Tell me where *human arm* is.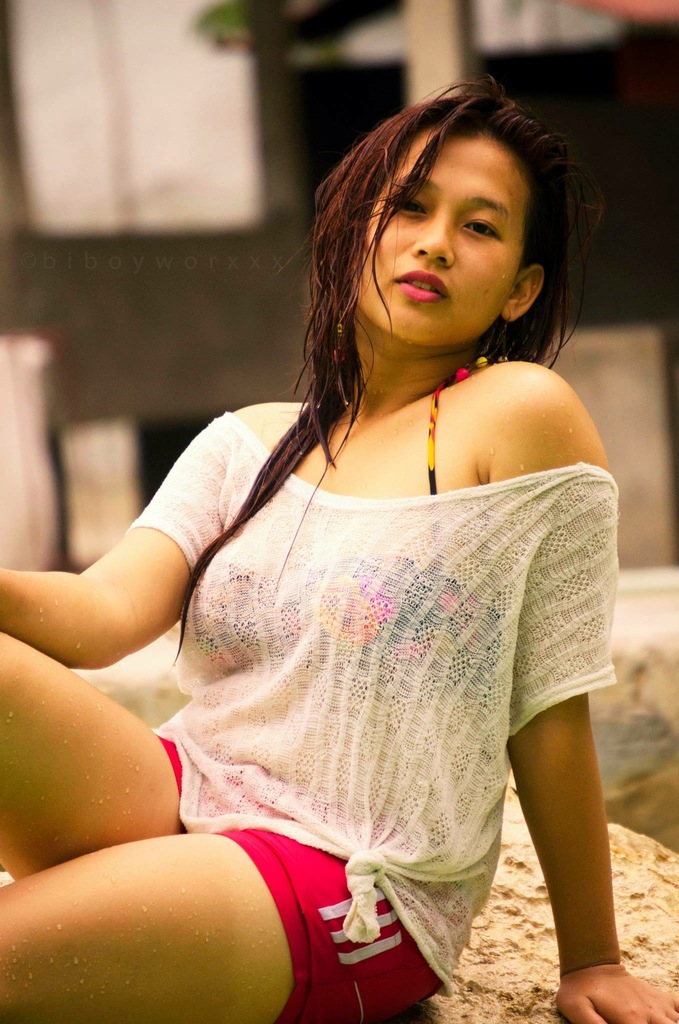
*human arm* is at (0,442,232,717).
